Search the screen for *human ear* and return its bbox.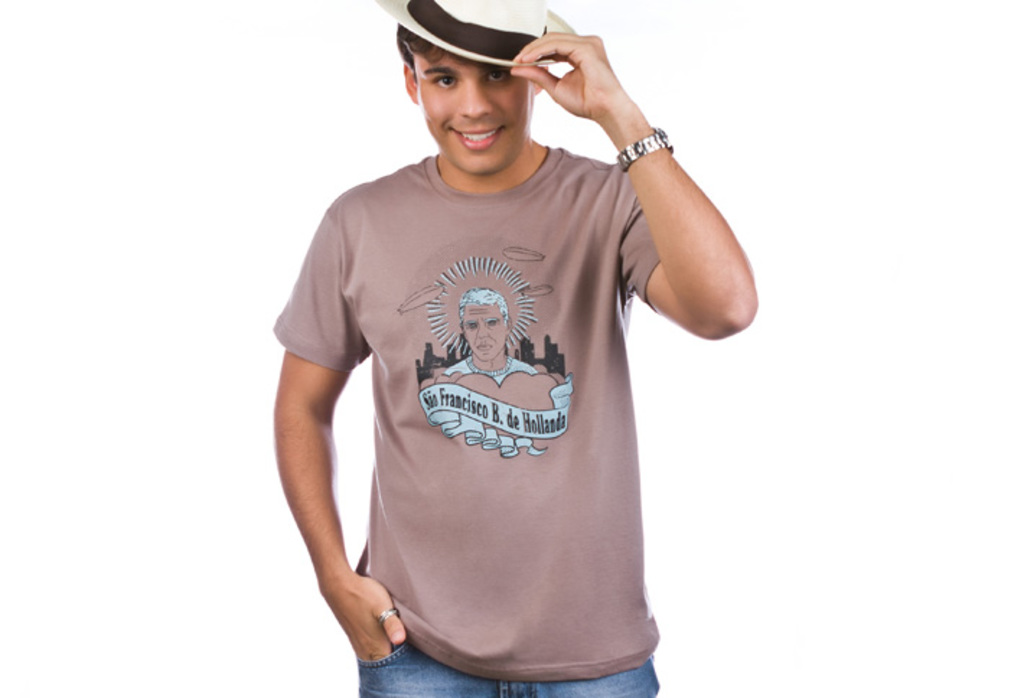
Found: bbox=(528, 65, 544, 95).
